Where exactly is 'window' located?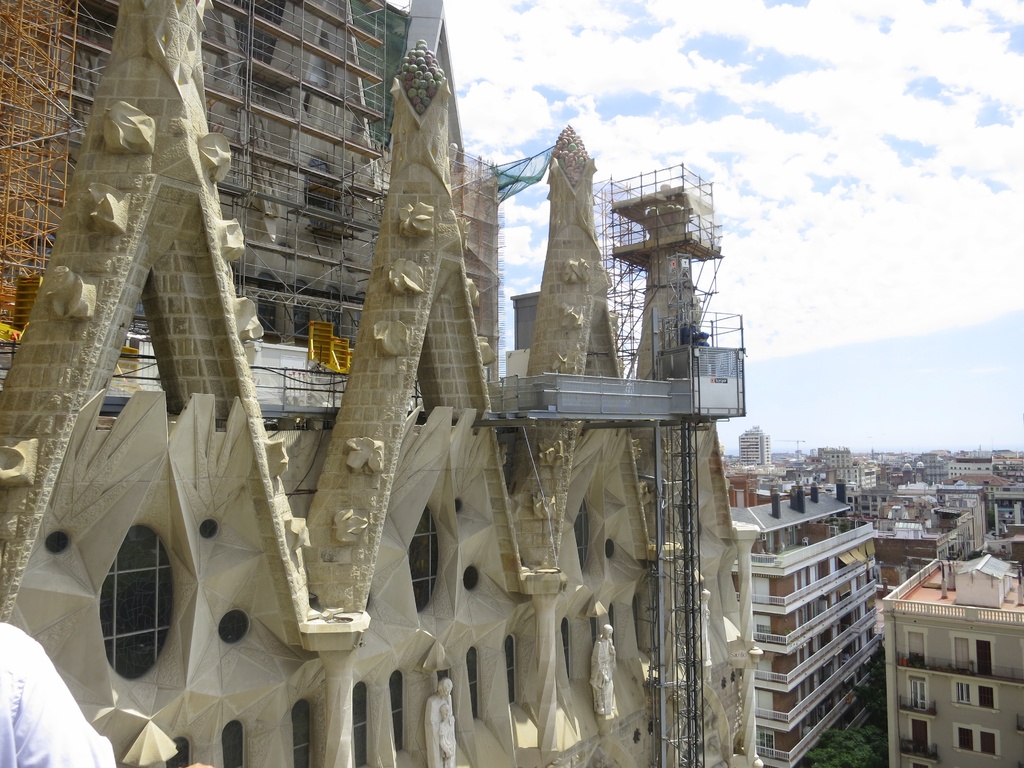
Its bounding box is <bbox>79, 521, 162, 668</bbox>.
